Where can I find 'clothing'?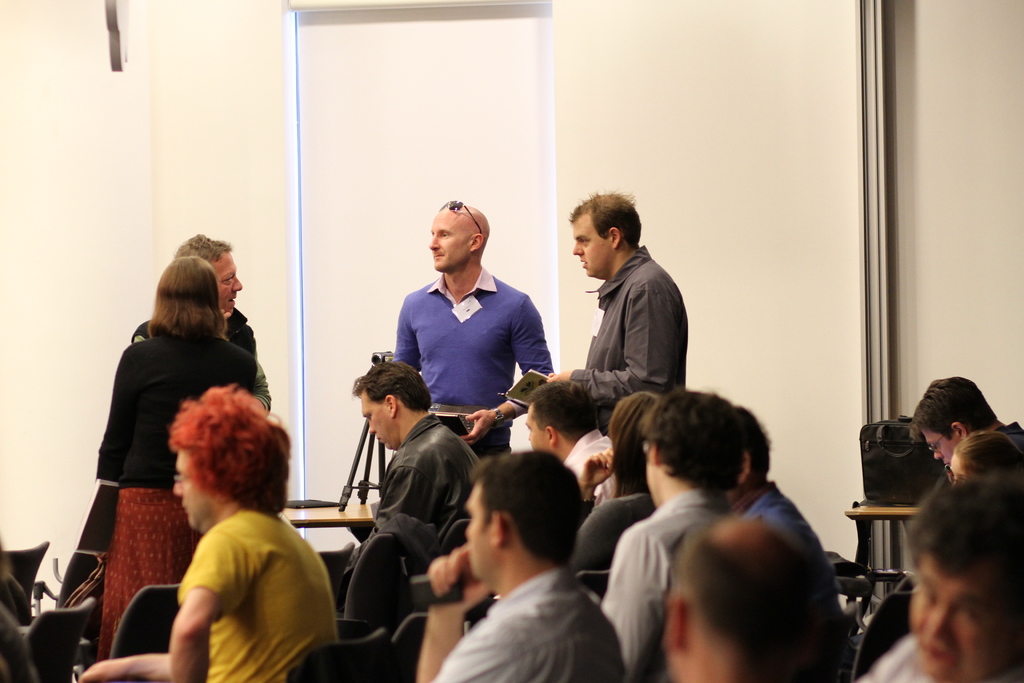
You can find it at (x1=435, y1=572, x2=630, y2=682).
